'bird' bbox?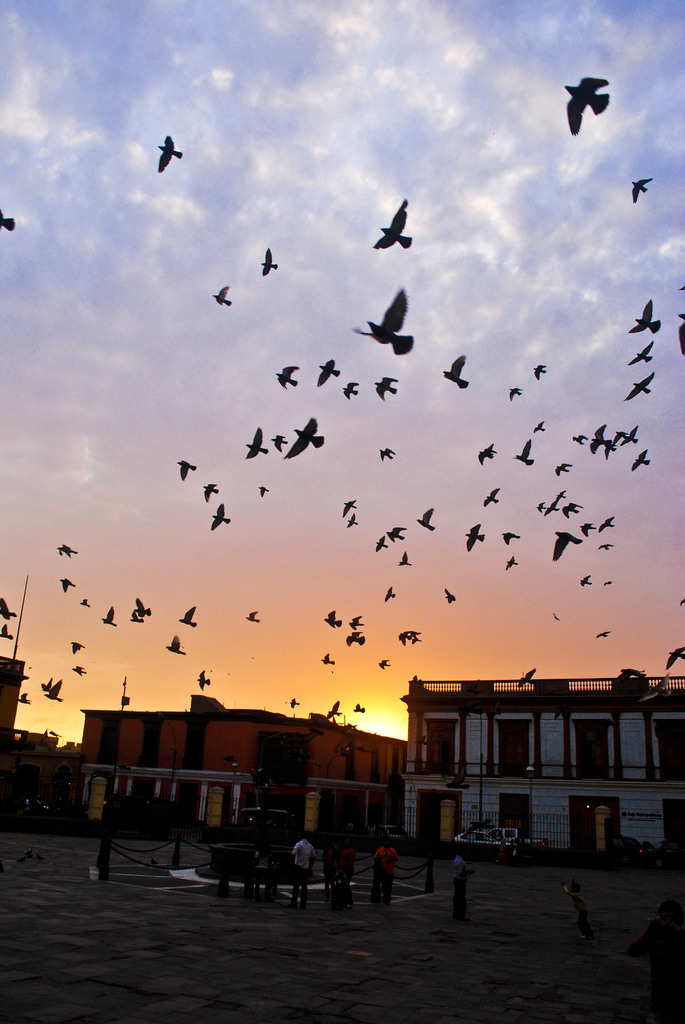
detection(384, 582, 395, 600)
